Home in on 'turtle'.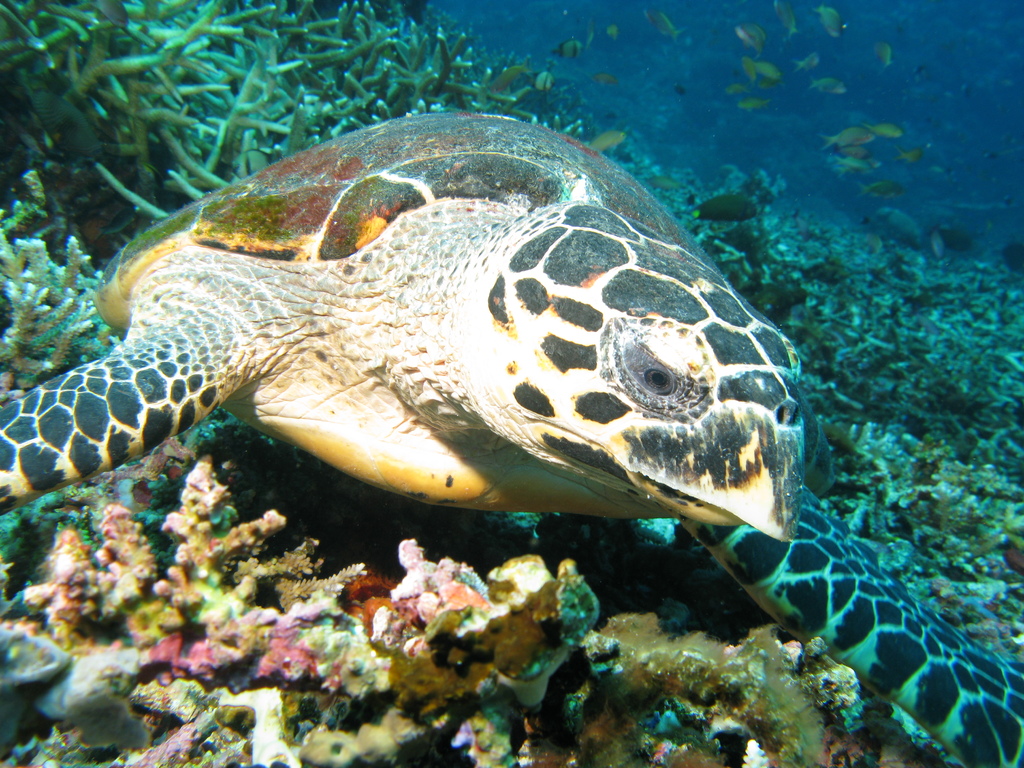
Homed in at rect(0, 110, 1023, 767).
